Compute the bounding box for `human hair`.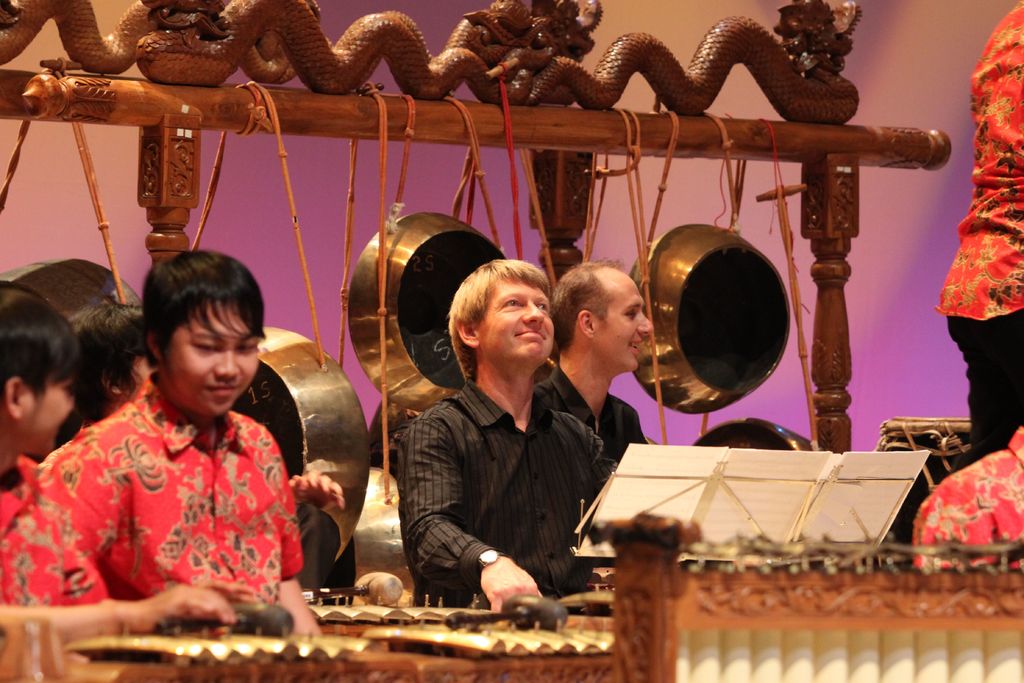
[left=552, top=265, right=609, bottom=354].
